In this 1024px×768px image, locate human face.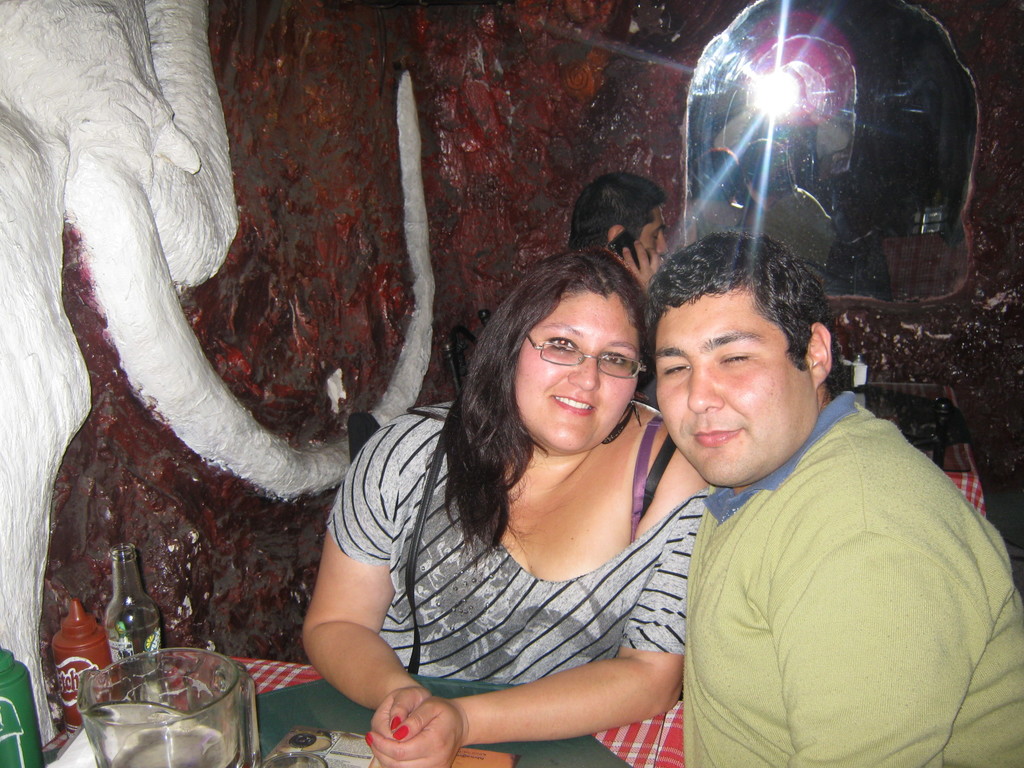
Bounding box: <bbox>514, 291, 646, 449</bbox>.
